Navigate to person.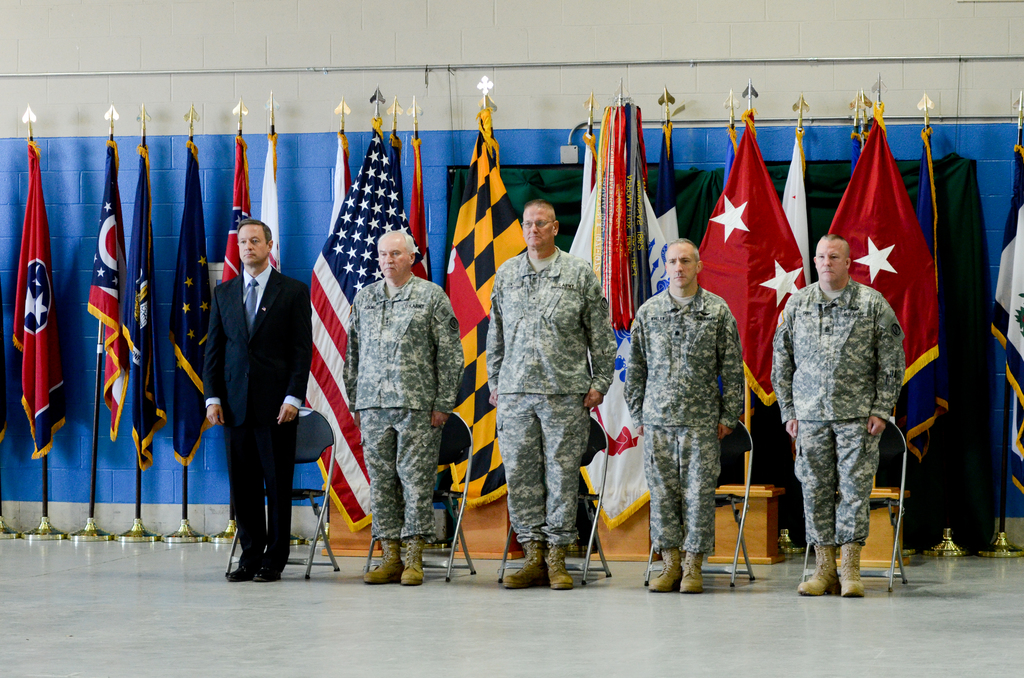
Navigation target: 342/231/466/588.
